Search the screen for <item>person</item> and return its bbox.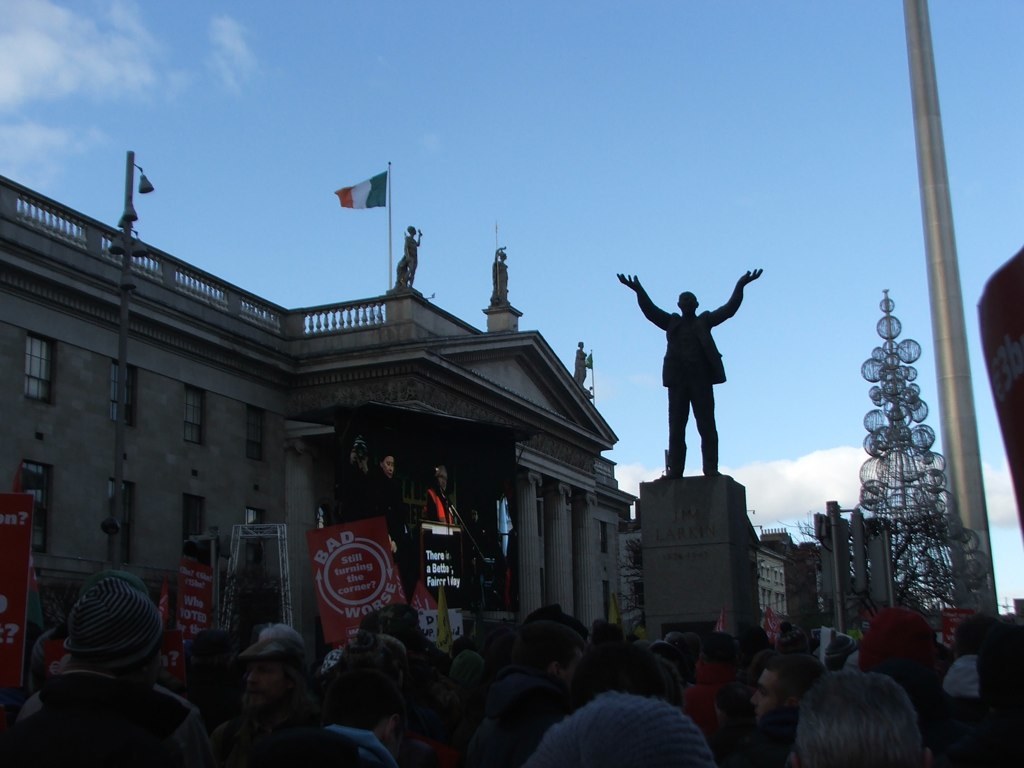
Found: 641,249,752,508.
